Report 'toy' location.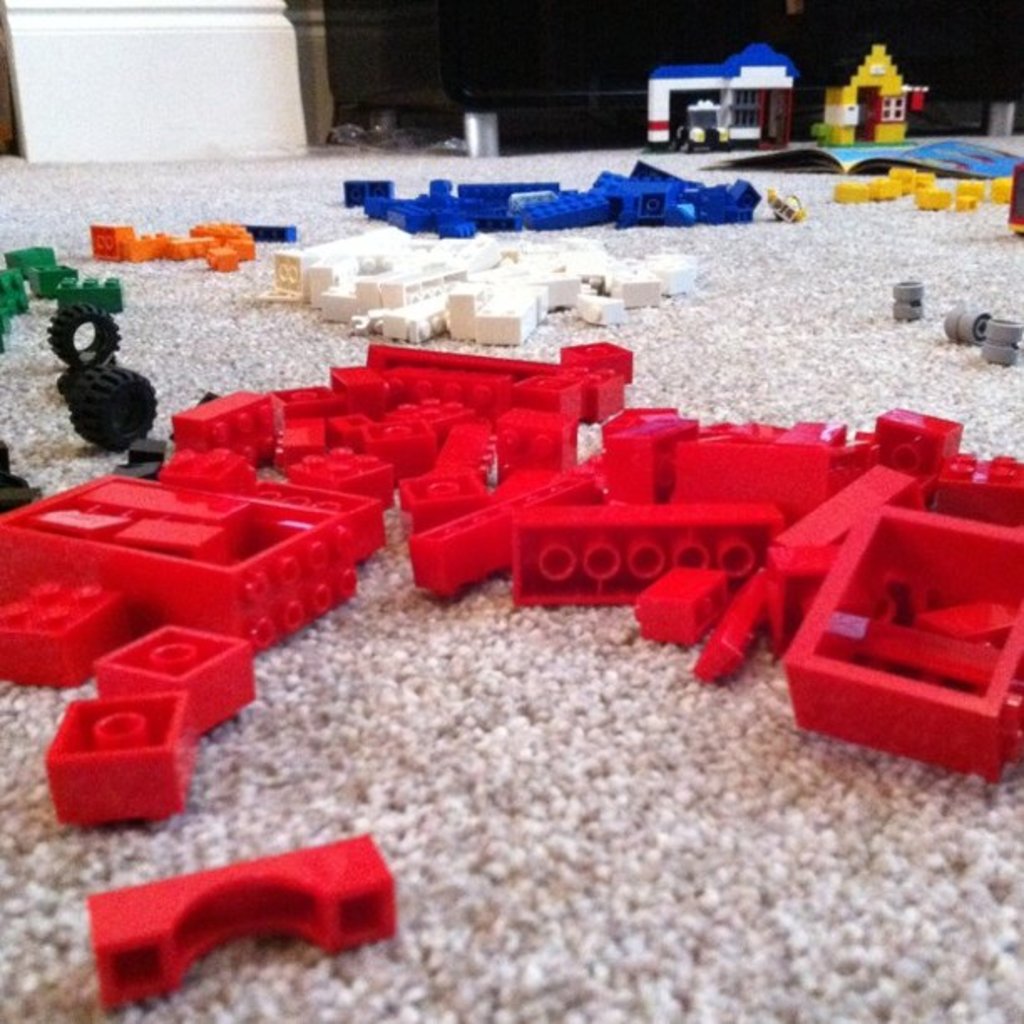
Report: <box>0,437,44,515</box>.
